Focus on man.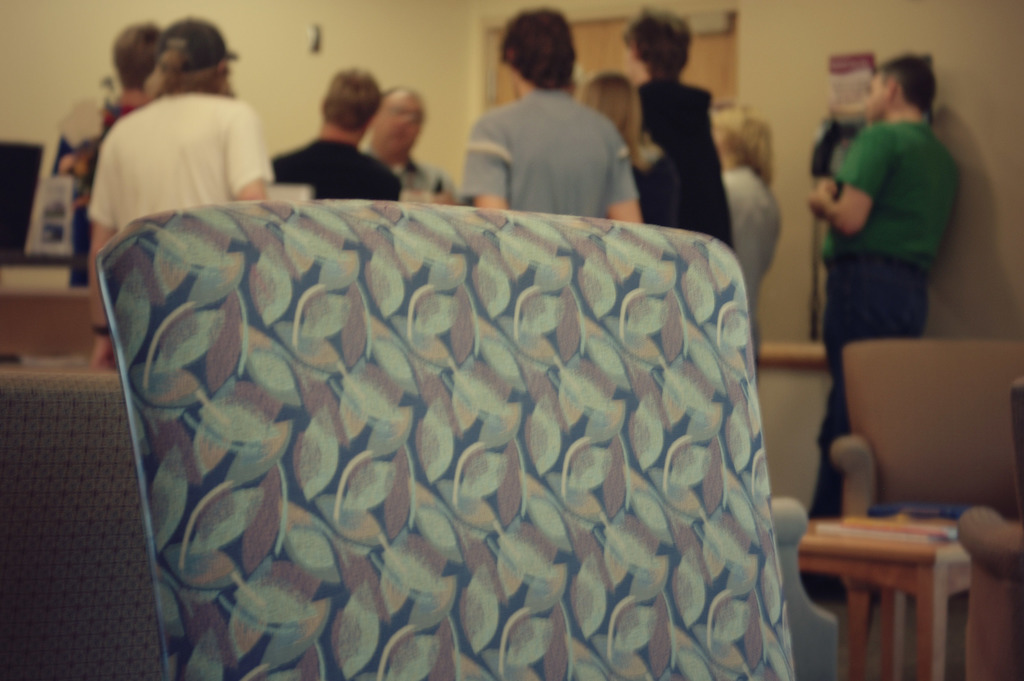
Focused at 368:80:456:202.
